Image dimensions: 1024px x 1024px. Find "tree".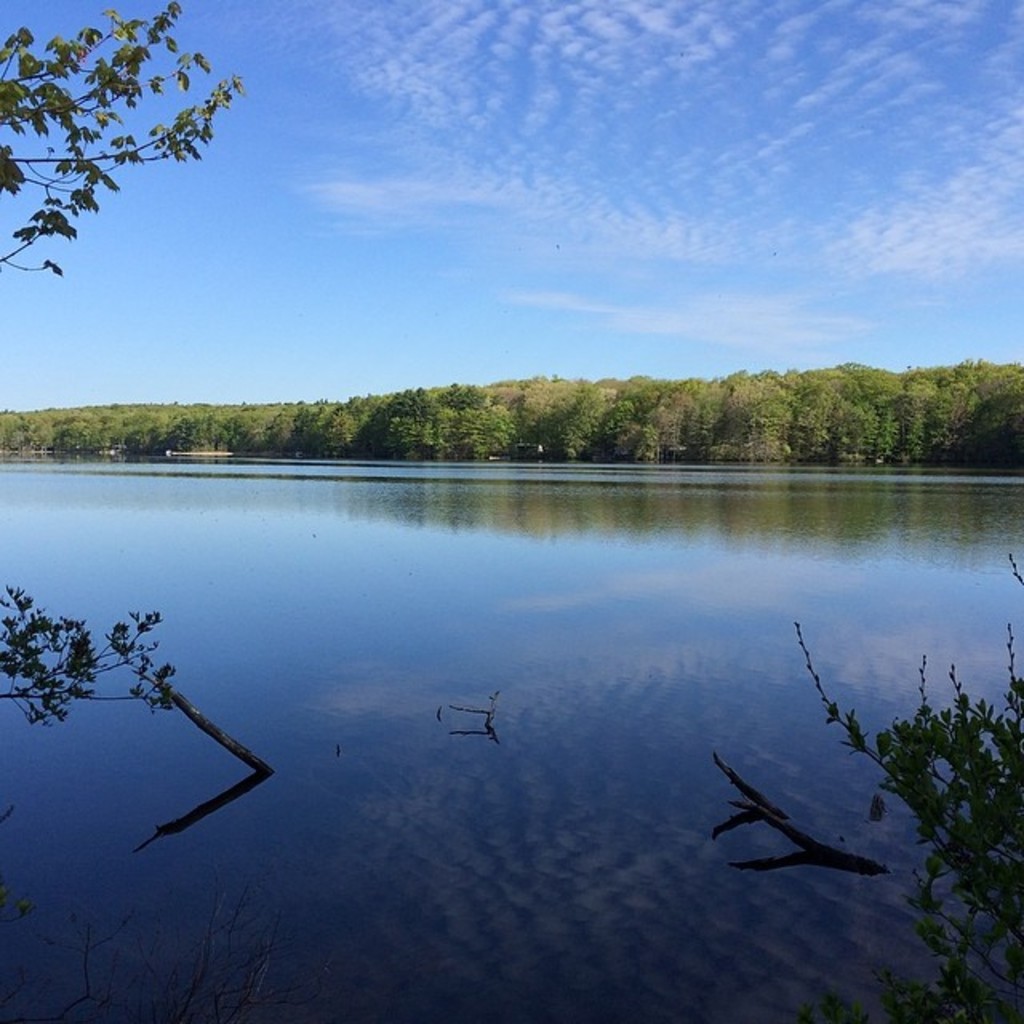
<region>264, 411, 291, 458</region>.
